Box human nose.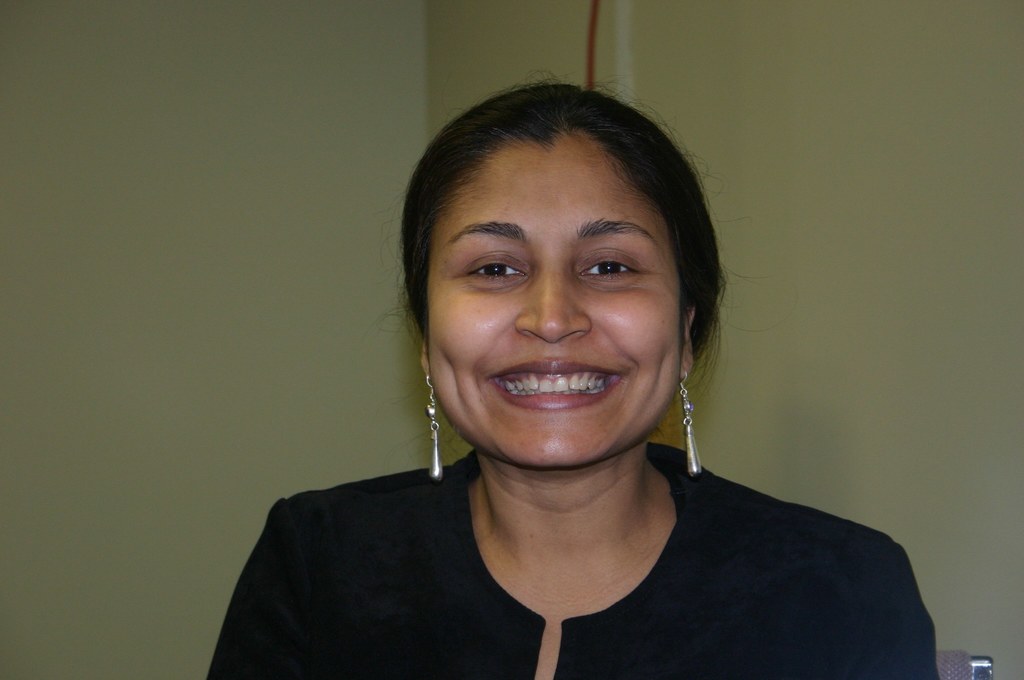
{"x1": 514, "y1": 254, "x2": 593, "y2": 341}.
